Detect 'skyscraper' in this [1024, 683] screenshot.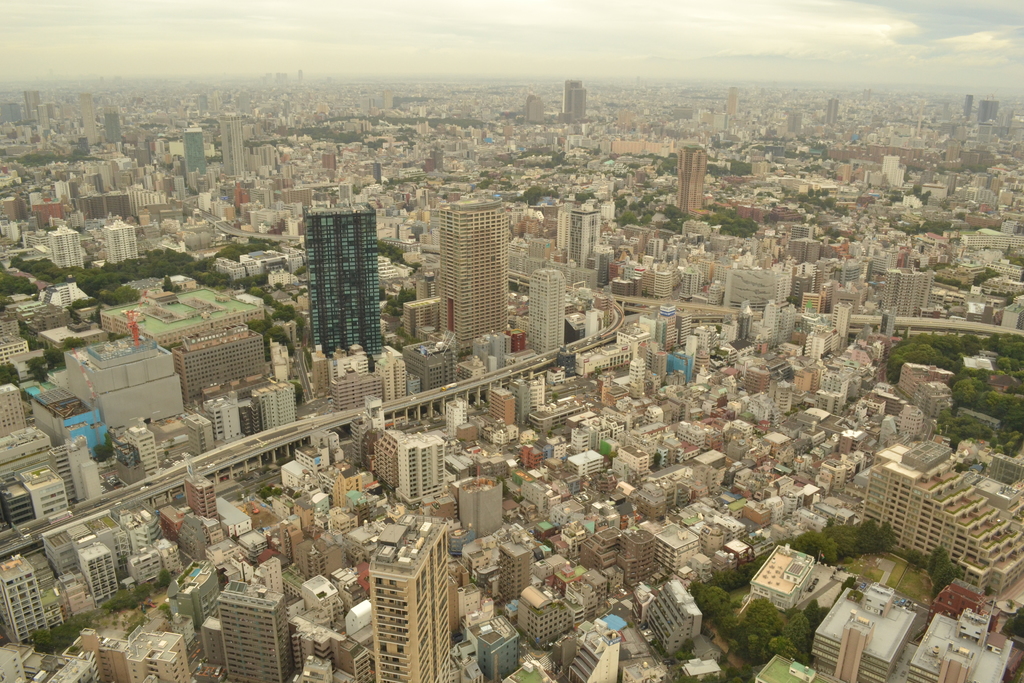
Detection: <region>112, 425, 161, 474</region>.
